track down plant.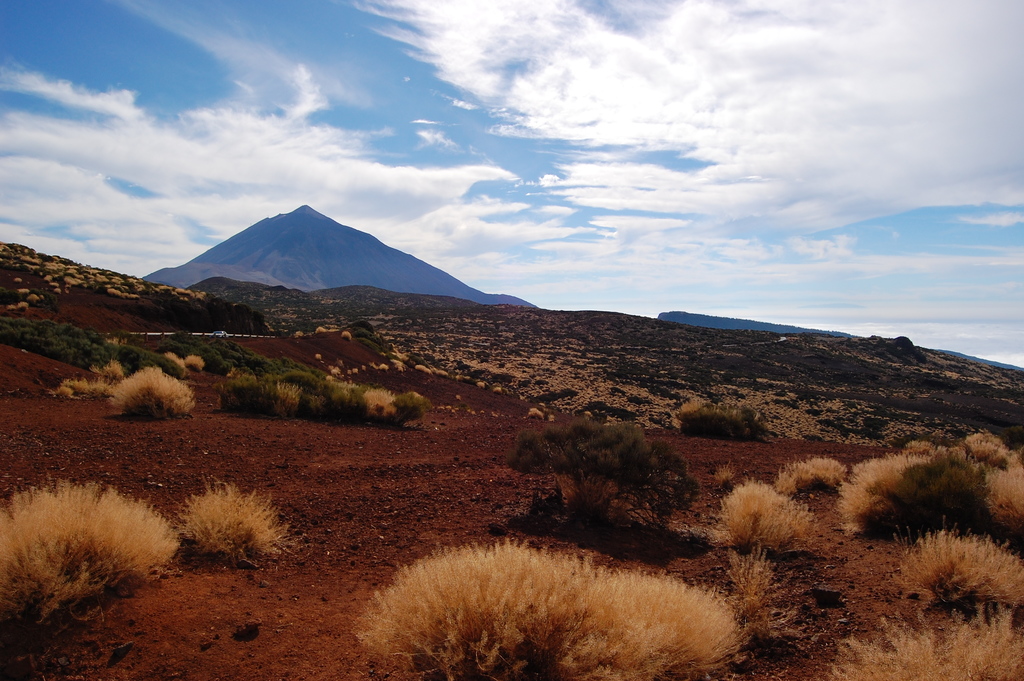
Tracked to left=0, top=480, right=190, bottom=645.
